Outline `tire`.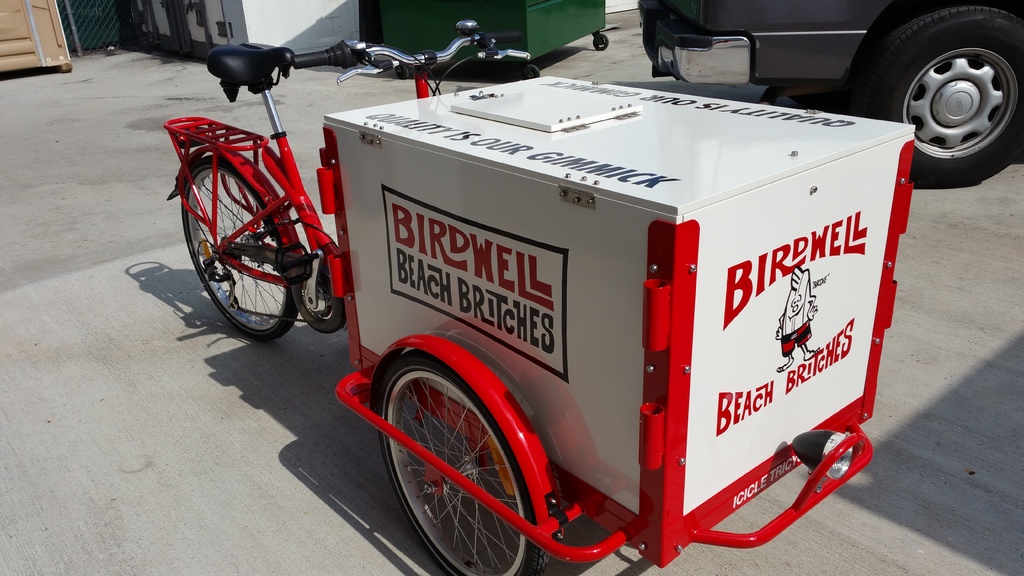
Outline: x1=177 y1=154 x2=296 y2=338.
